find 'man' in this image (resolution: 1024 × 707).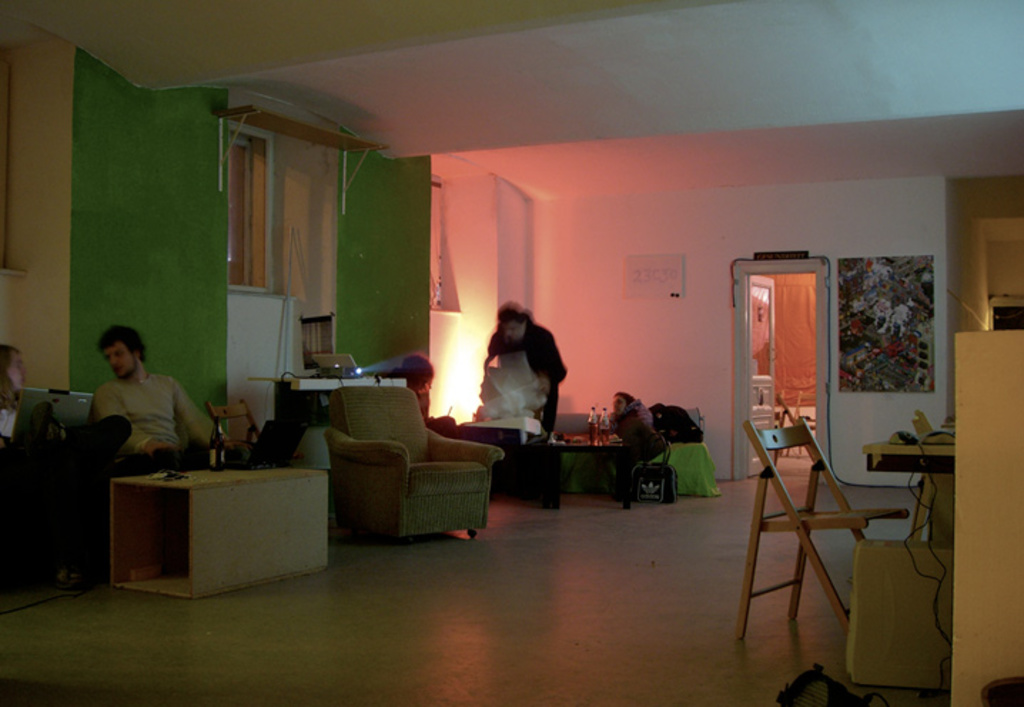
<region>94, 321, 238, 458</region>.
